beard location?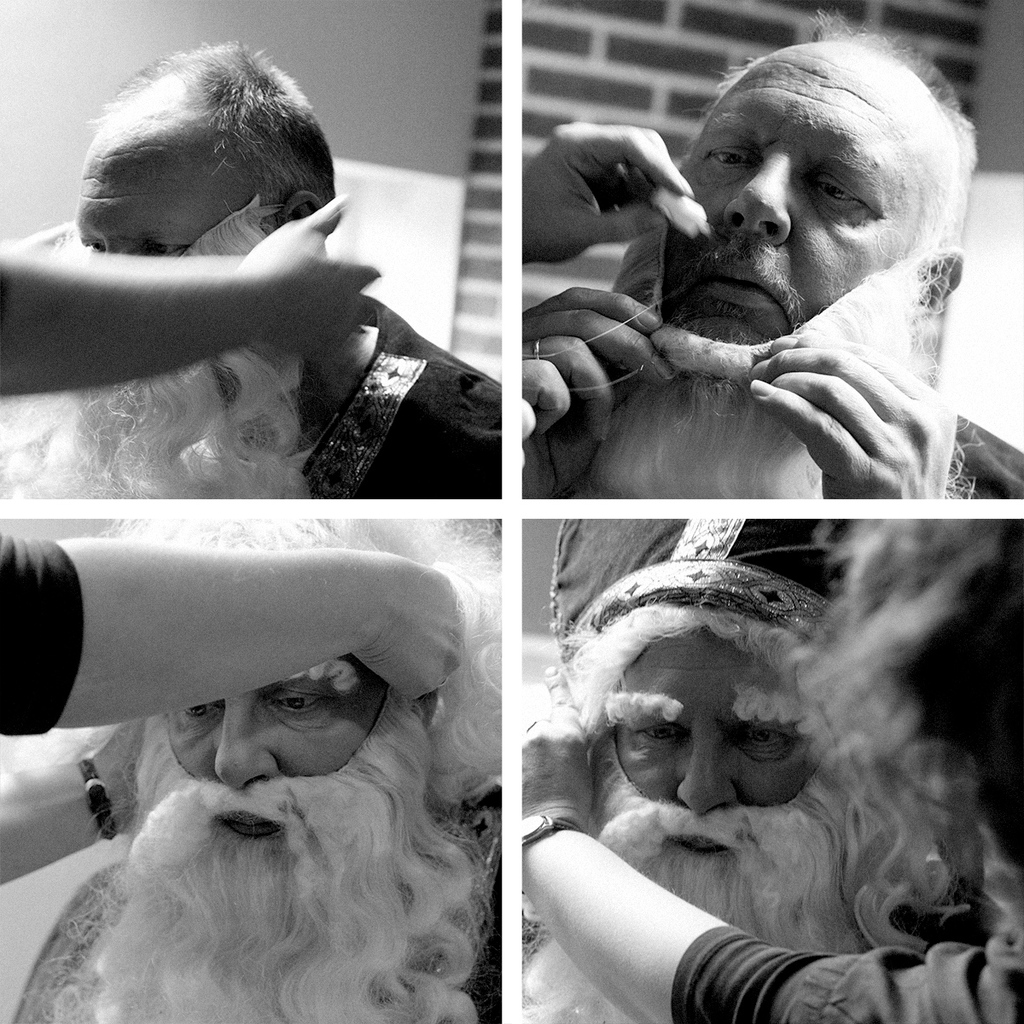
526:754:910:1023
